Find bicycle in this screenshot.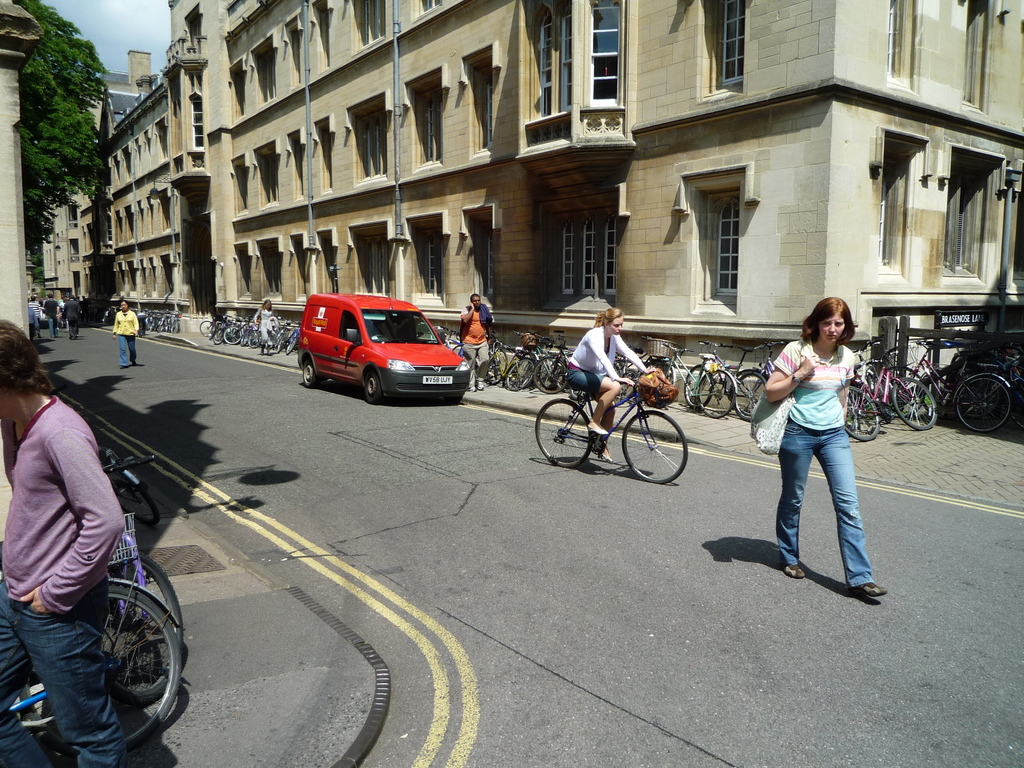
The bounding box for bicycle is [x1=112, y1=521, x2=170, y2=702].
